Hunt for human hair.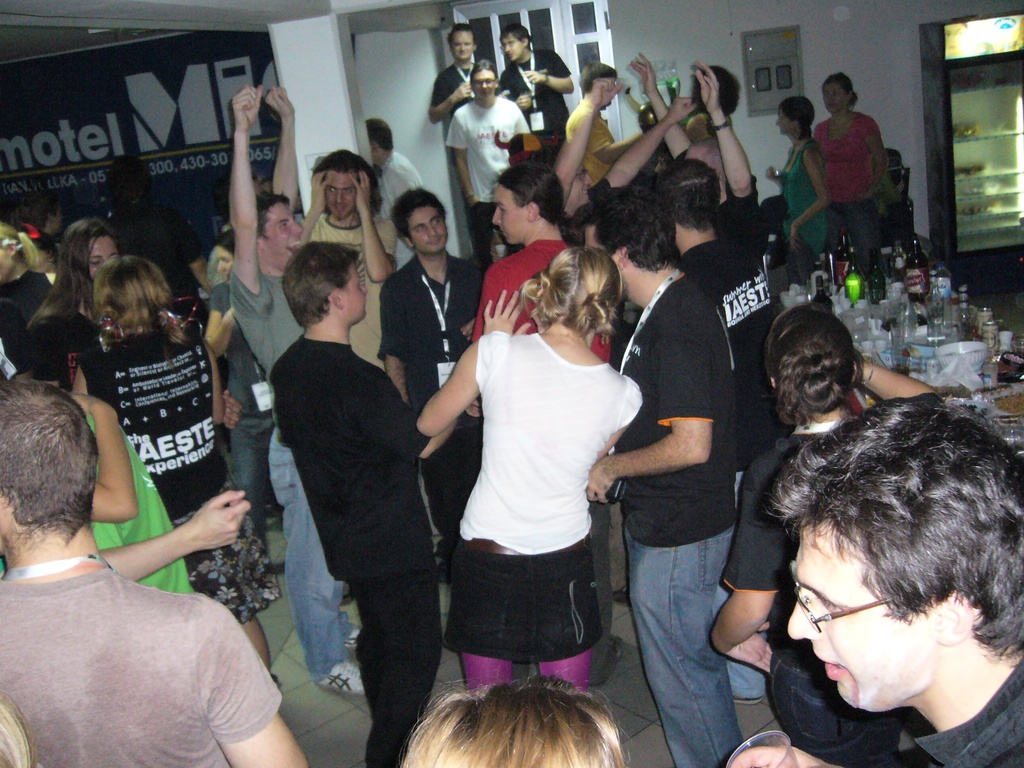
Hunted down at (left=17, top=219, right=135, bottom=330).
